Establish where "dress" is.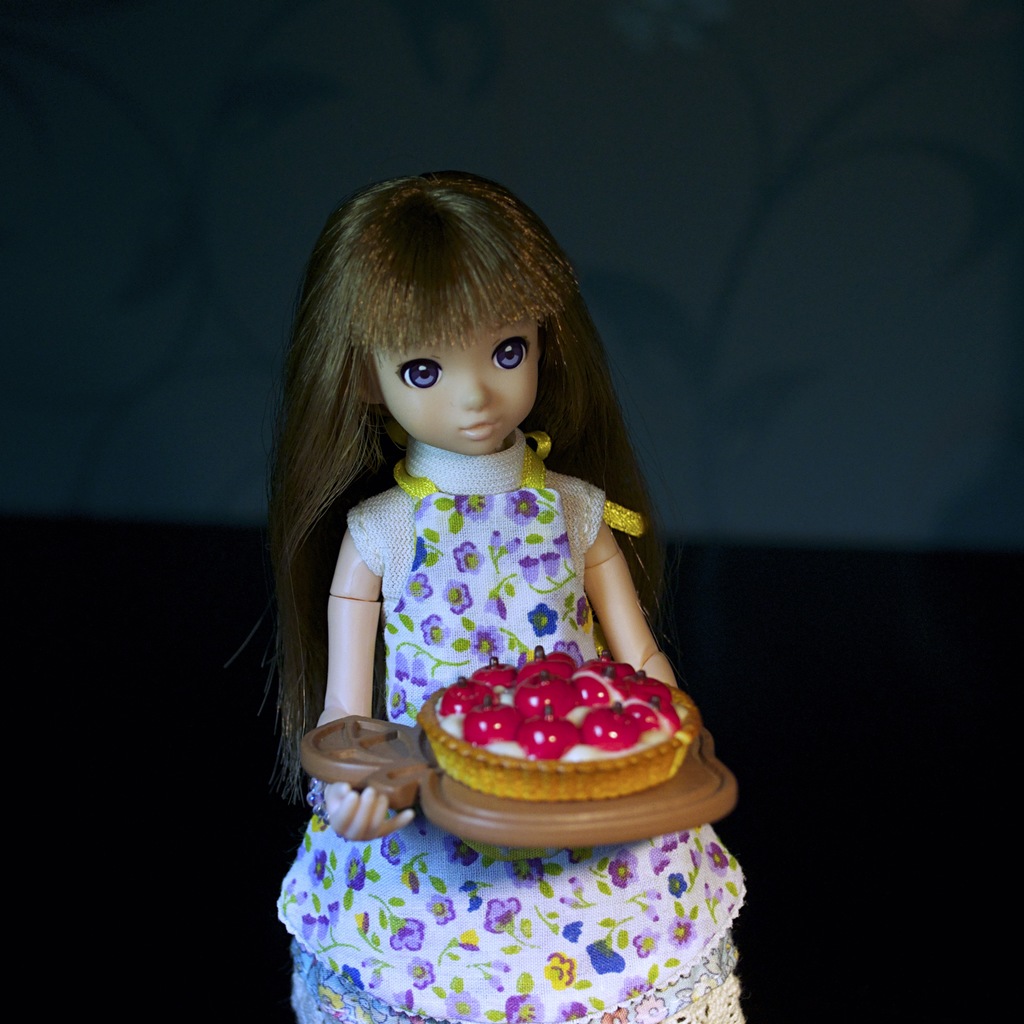
Established at [left=269, top=436, right=750, bottom=1023].
